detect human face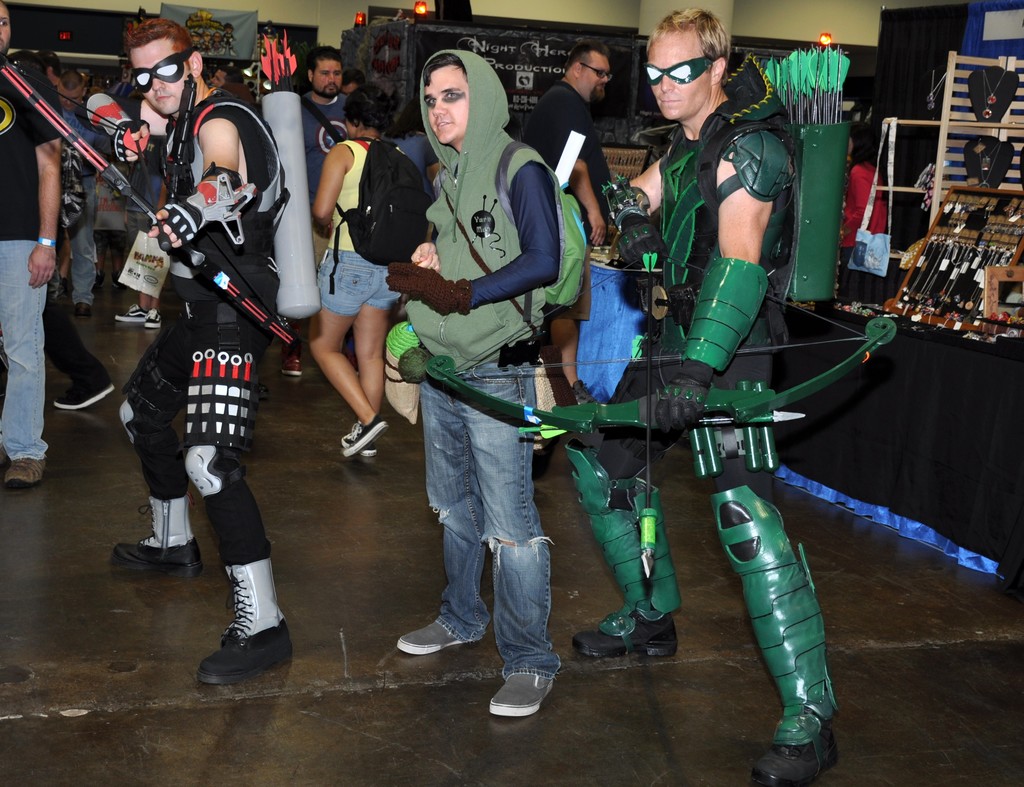
l=127, t=41, r=188, b=115
